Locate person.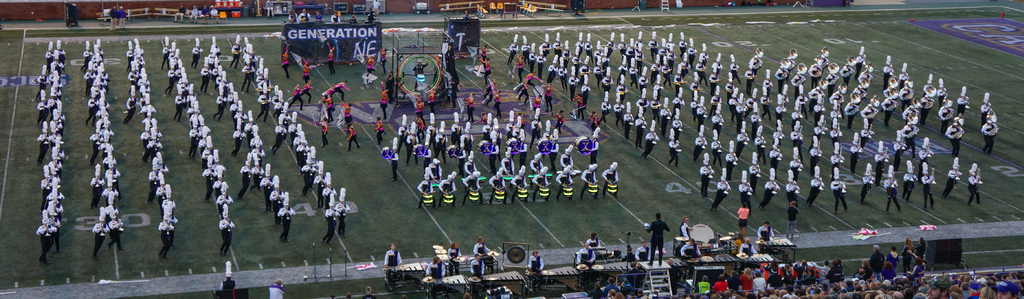
Bounding box: {"x1": 350, "y1": 17, "x2": 365, "y2": 26}.
